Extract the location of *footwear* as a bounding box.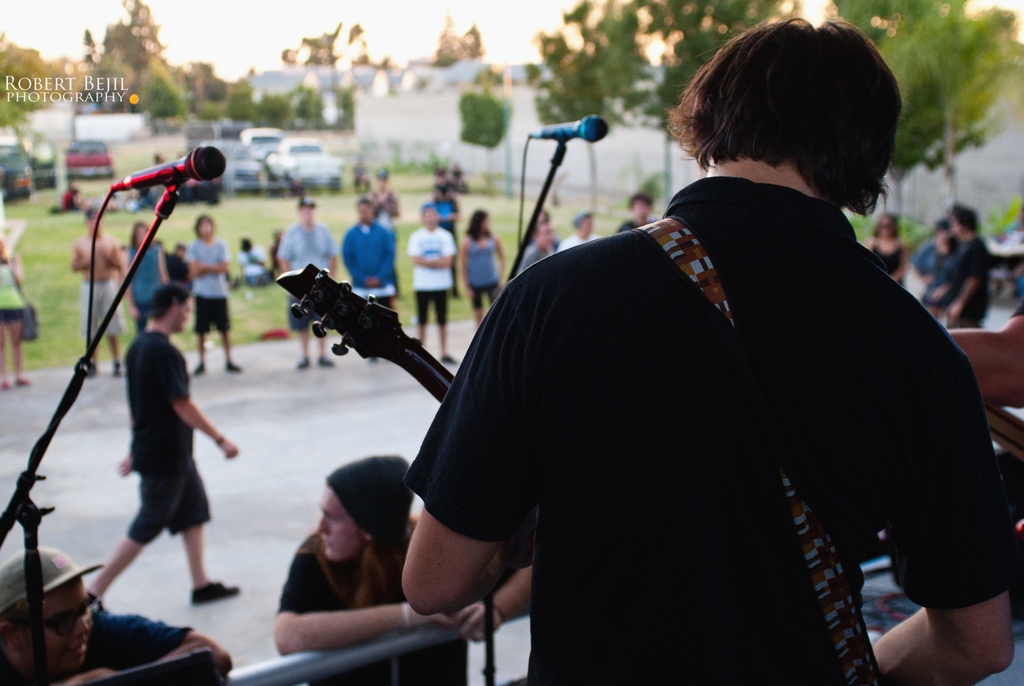
x1=222, y1=359, x2=241, y2=373.
